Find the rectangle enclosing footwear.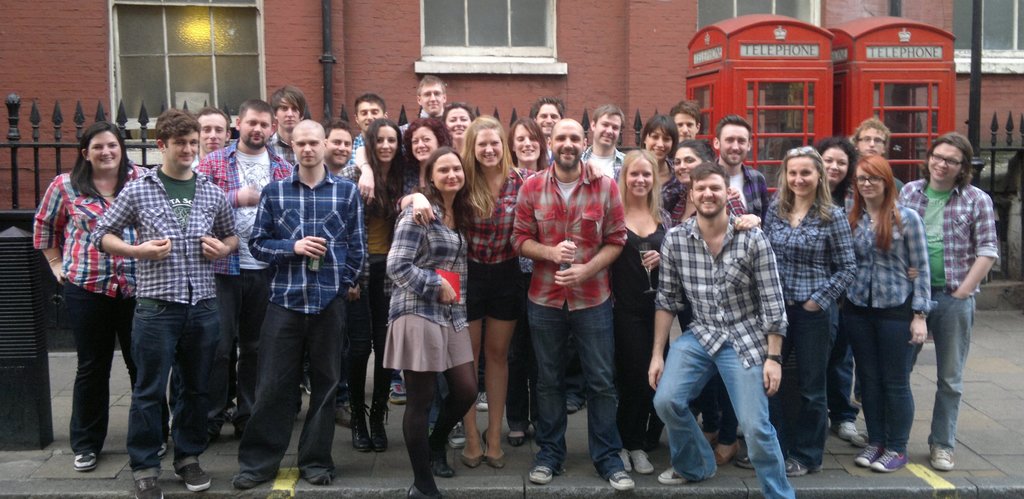
<box>929,445,955,471</box>.
